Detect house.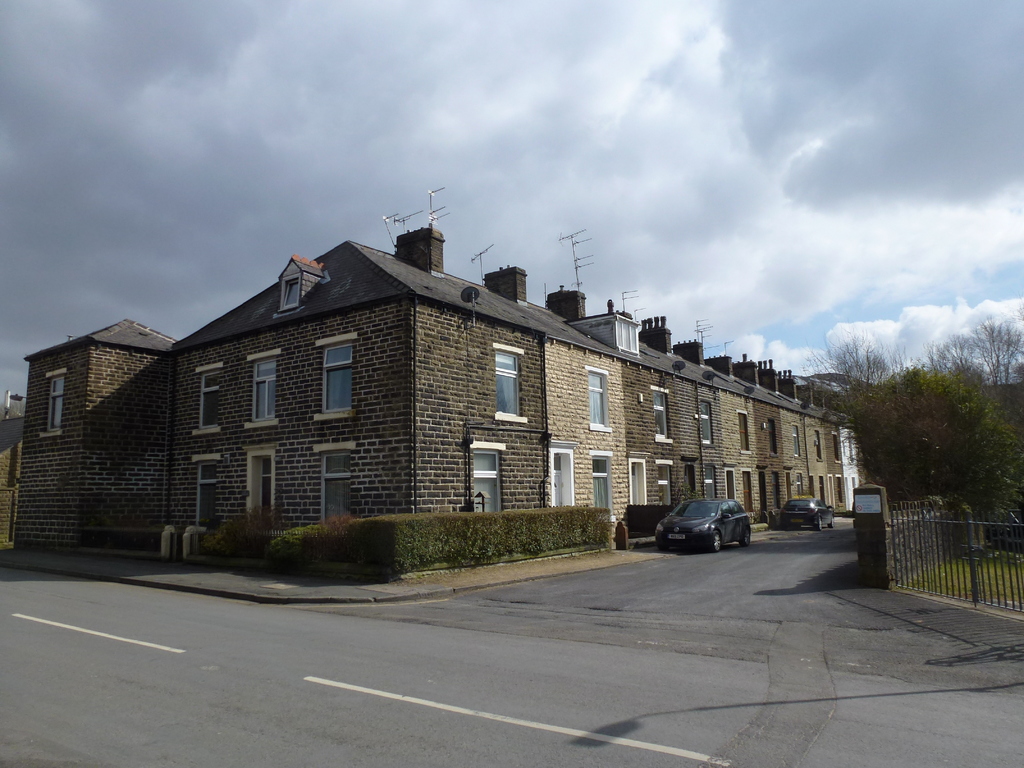
Detected at {"left": 14, "top": 308, "right": 190, "bottom": 560}.
